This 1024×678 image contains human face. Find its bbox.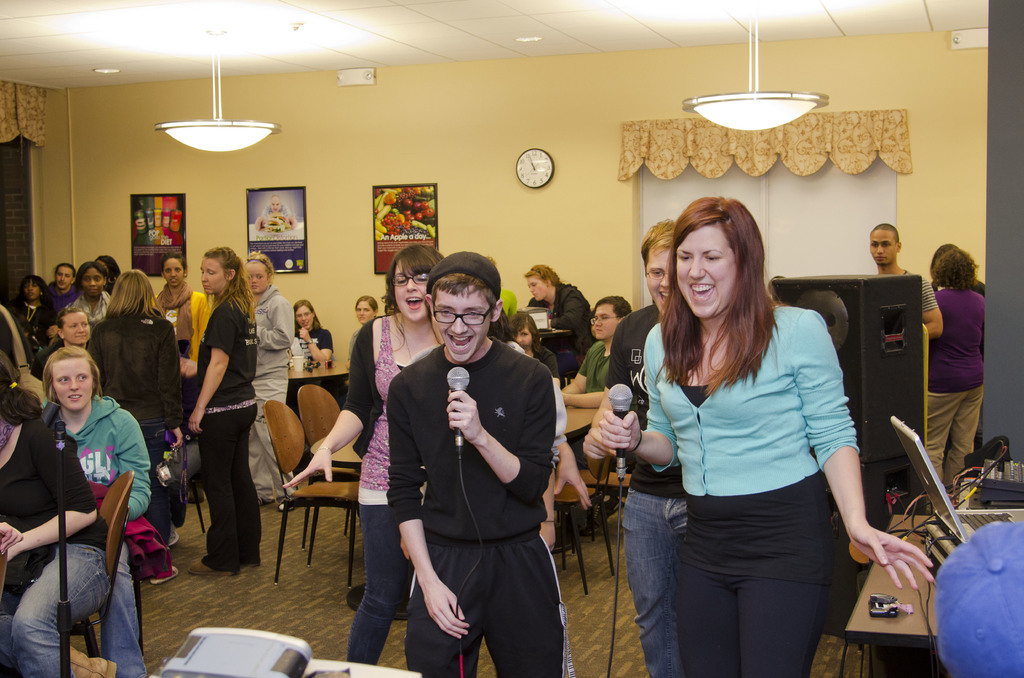
rect(51, 356, 90, 410).
